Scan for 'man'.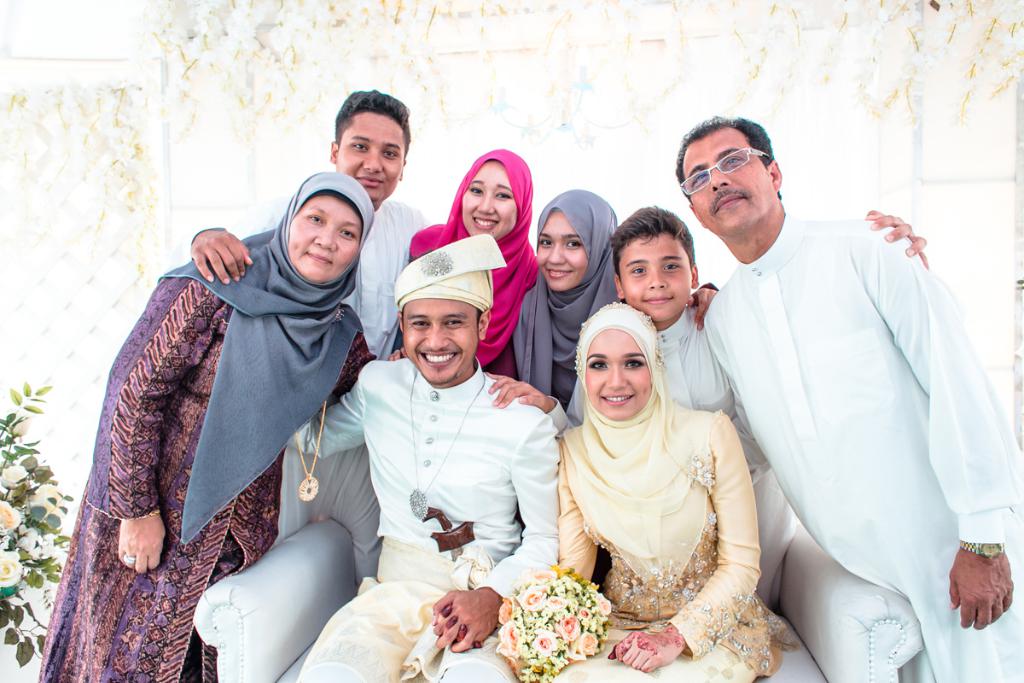
Scan result: (666, 104, 991, 672).
